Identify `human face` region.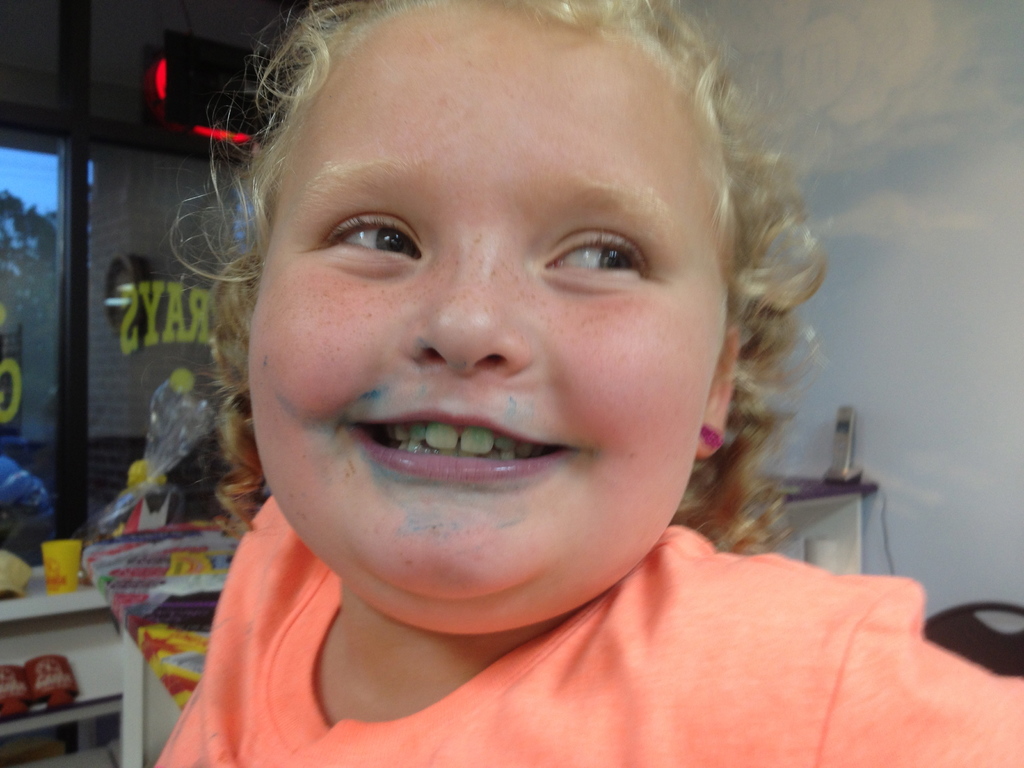
Region: <bbox>247, 1, 721, 595</bbox>.
